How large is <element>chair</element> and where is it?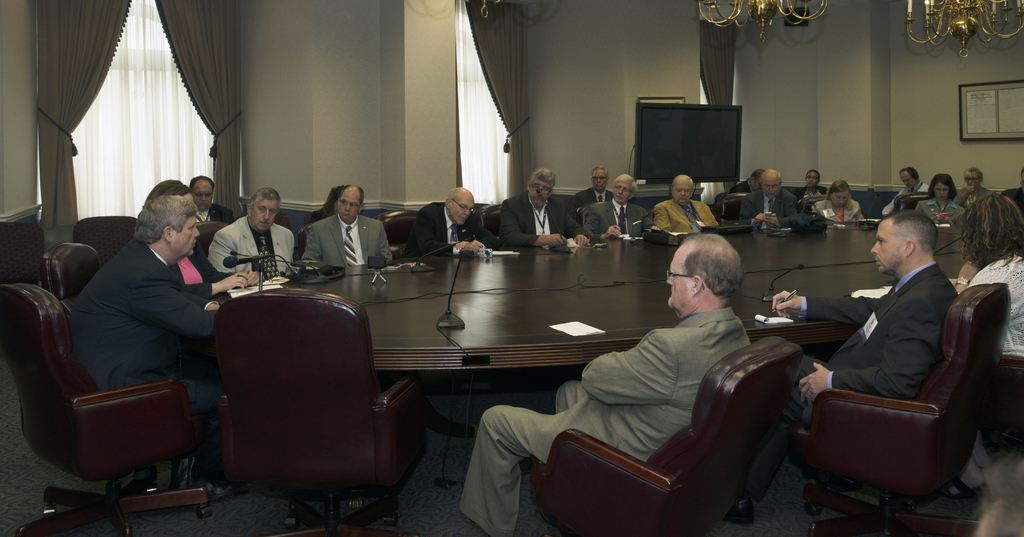
Bounding box: [44,239,105,312].
